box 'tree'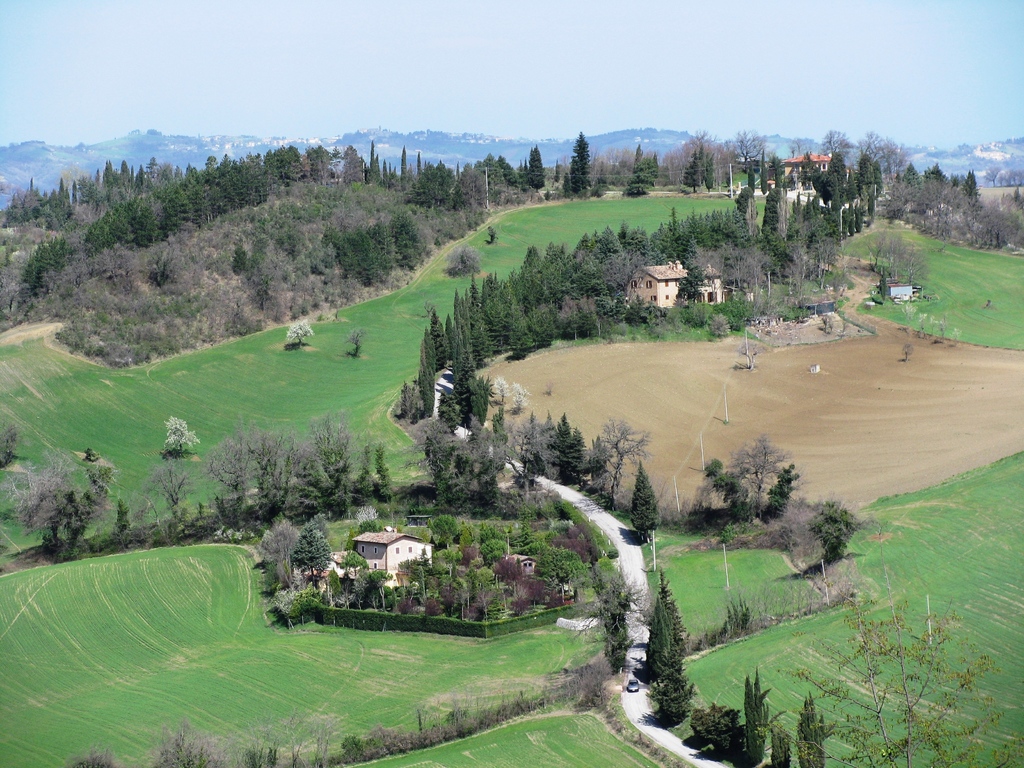
BBox(645, 598, 675, 678)
